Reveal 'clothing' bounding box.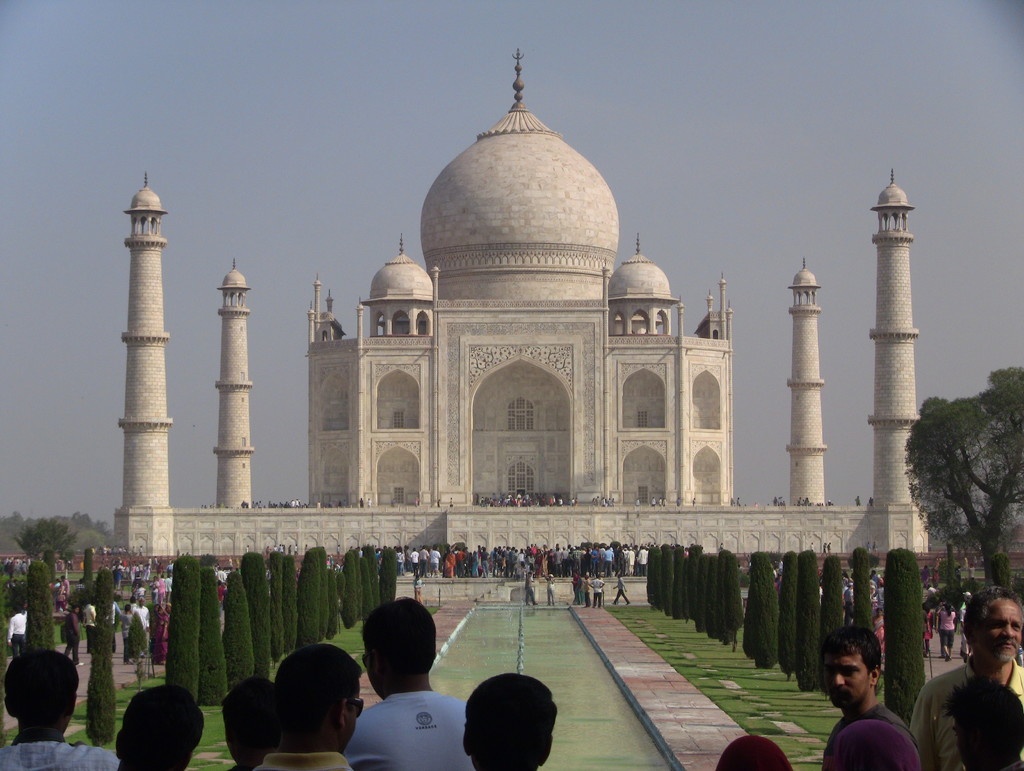
Revealed: Rect(875, 585, 884, 602).
